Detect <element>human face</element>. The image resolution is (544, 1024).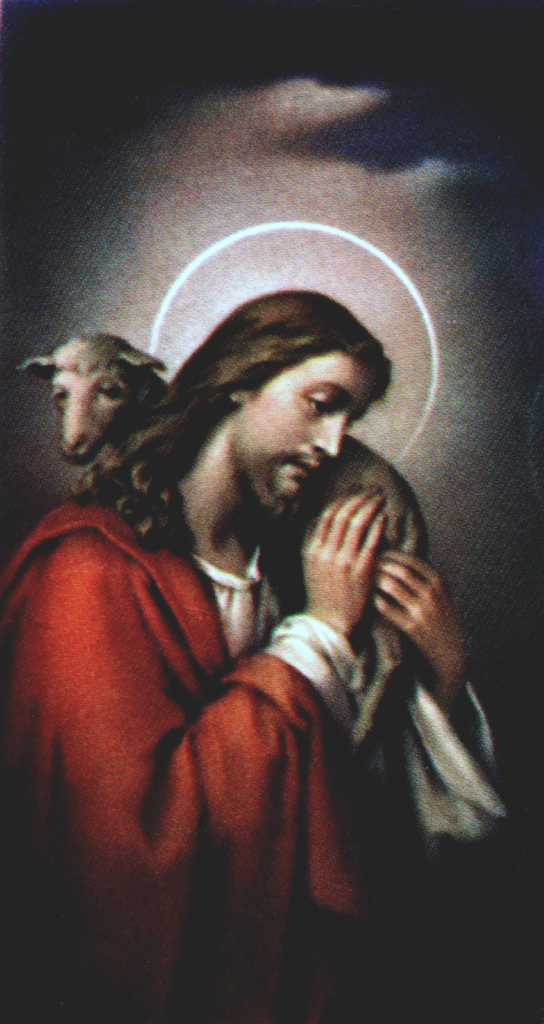
x1=233 y1=354 x2=375 y2=516.
